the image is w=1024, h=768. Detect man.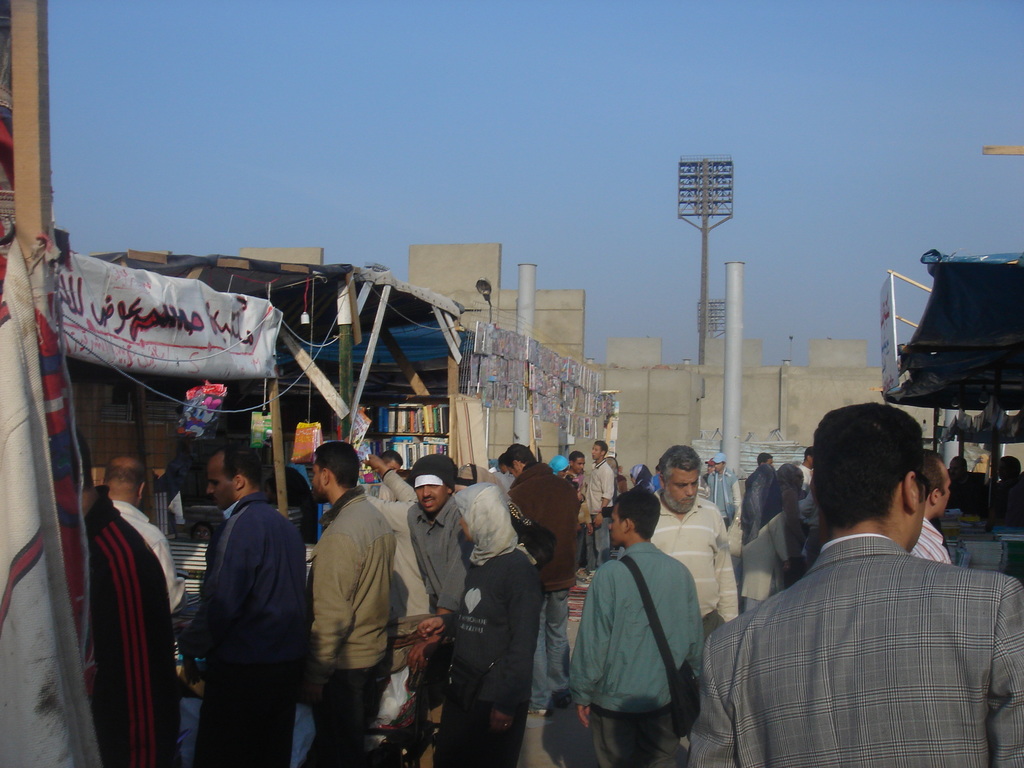
Detection: (504,442,583,716).
